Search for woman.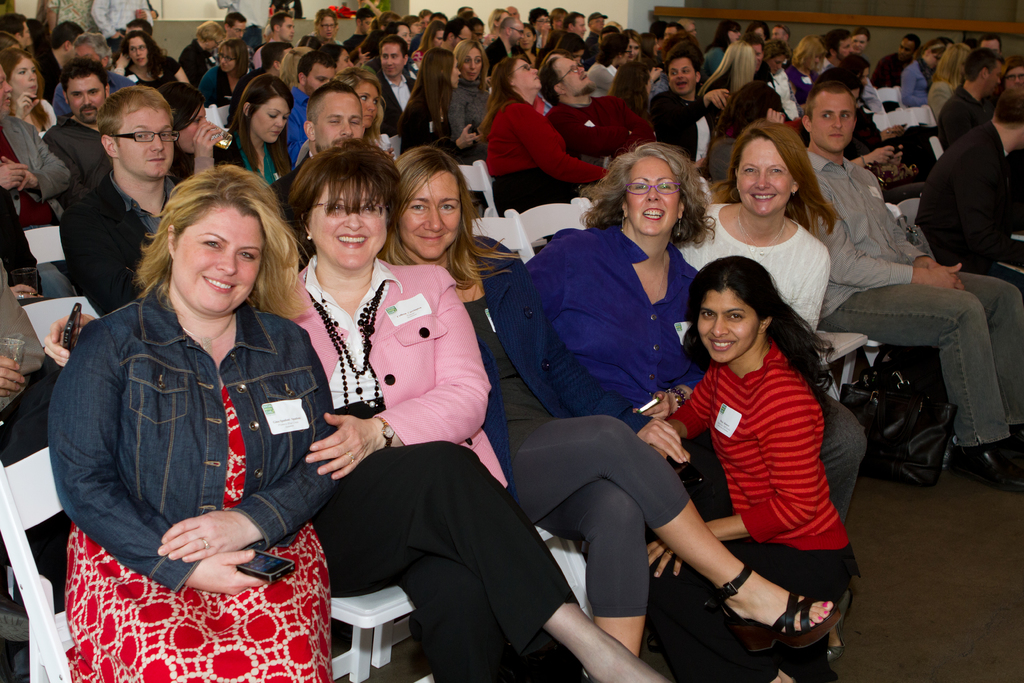
Found at x1=399 y1=48 x2=476 y2=162.
